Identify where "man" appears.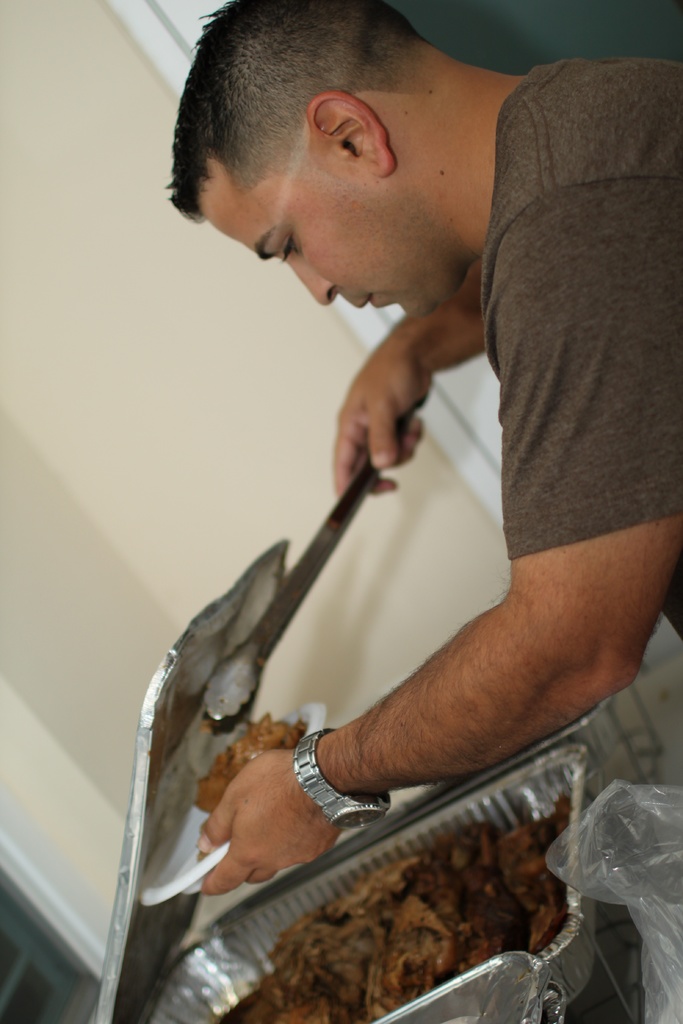
Appears at box(160, 0, 682, 896).
